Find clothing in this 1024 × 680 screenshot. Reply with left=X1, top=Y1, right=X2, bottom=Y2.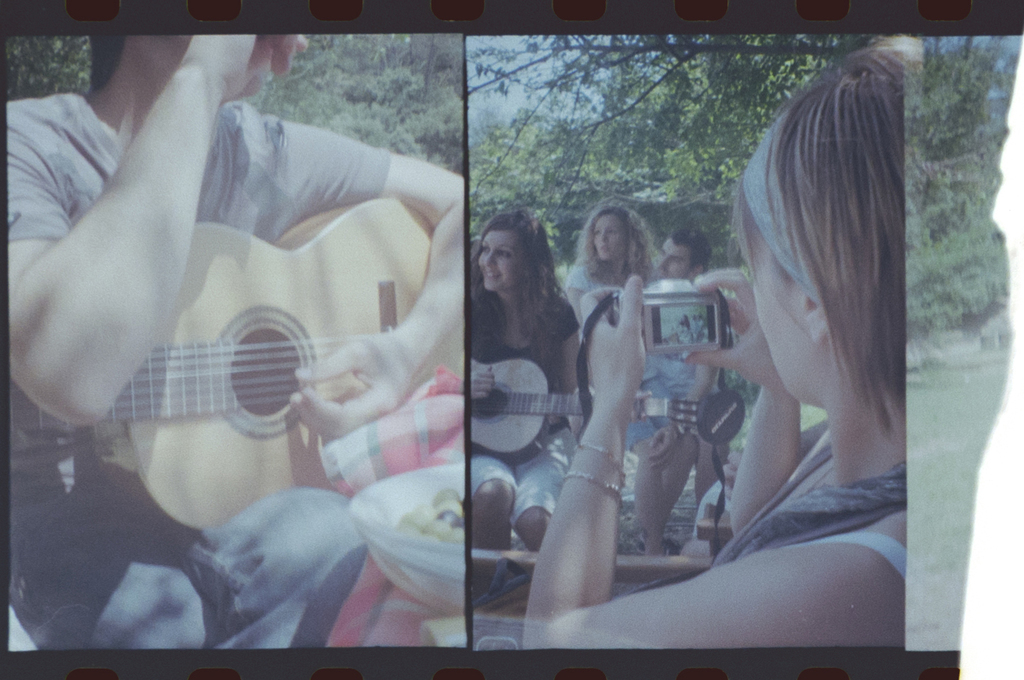
left=5, top=93, right=391, bottom=647.
